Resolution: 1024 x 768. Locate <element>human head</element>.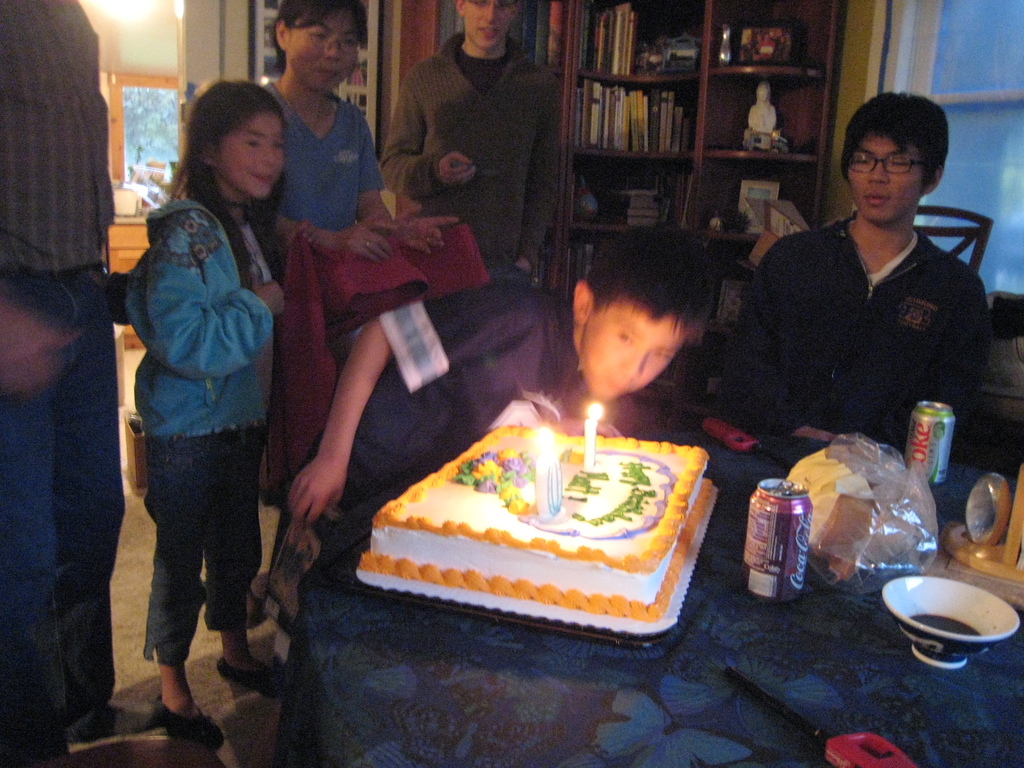
x1=569 y1=219 x2=712 y2=403.
